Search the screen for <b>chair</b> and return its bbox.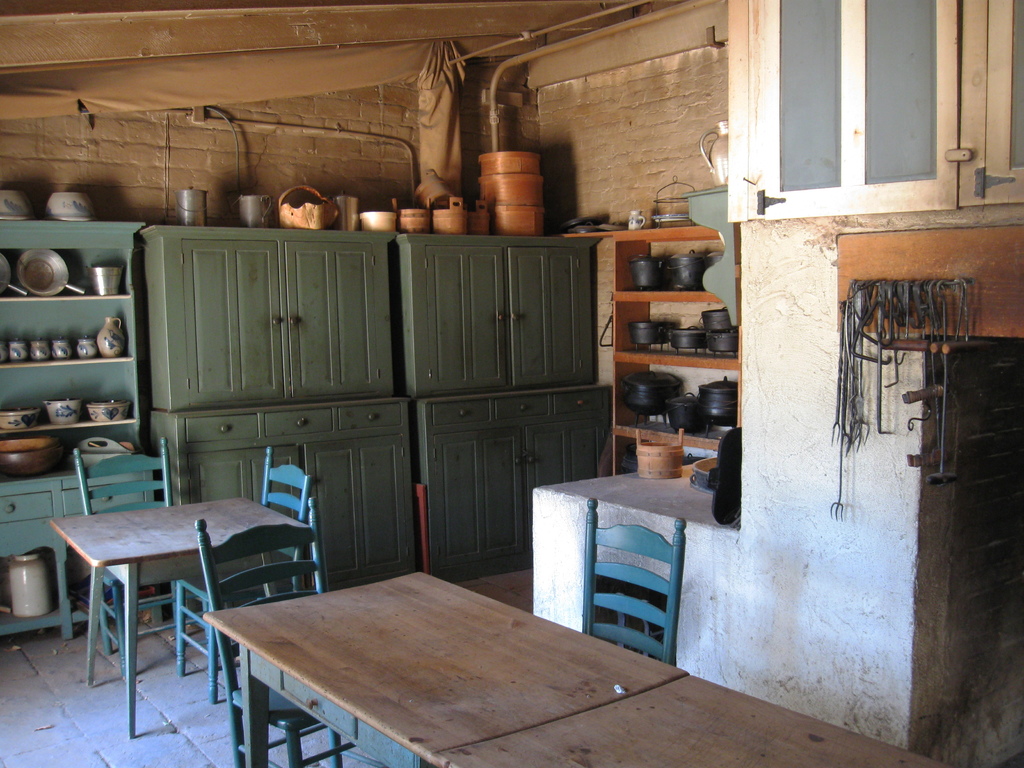
Found: (170, 447, 310, 698).
